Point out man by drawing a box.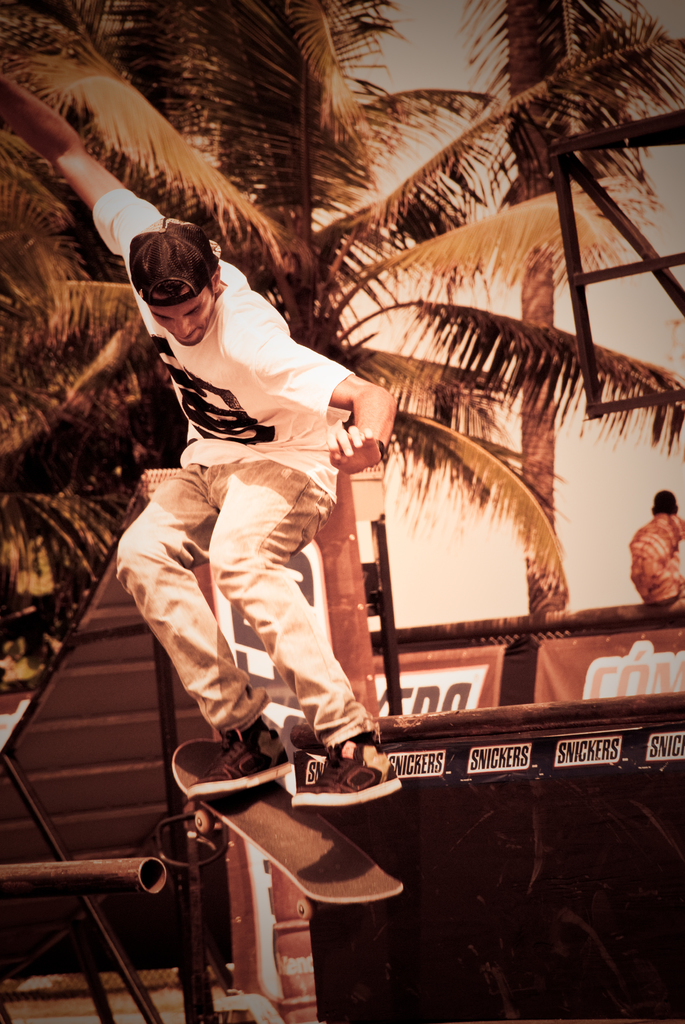
[x1=0, y1=76, x2=403, y2=824].
